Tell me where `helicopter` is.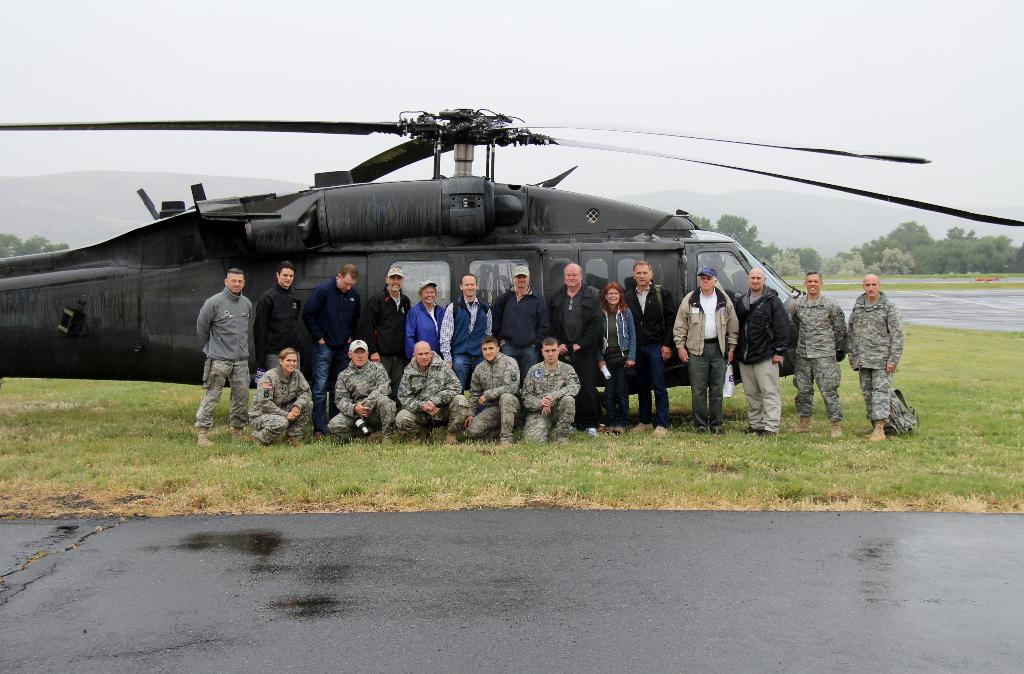
`helicopter` is at BBox(4, 105, 1023, 417).
